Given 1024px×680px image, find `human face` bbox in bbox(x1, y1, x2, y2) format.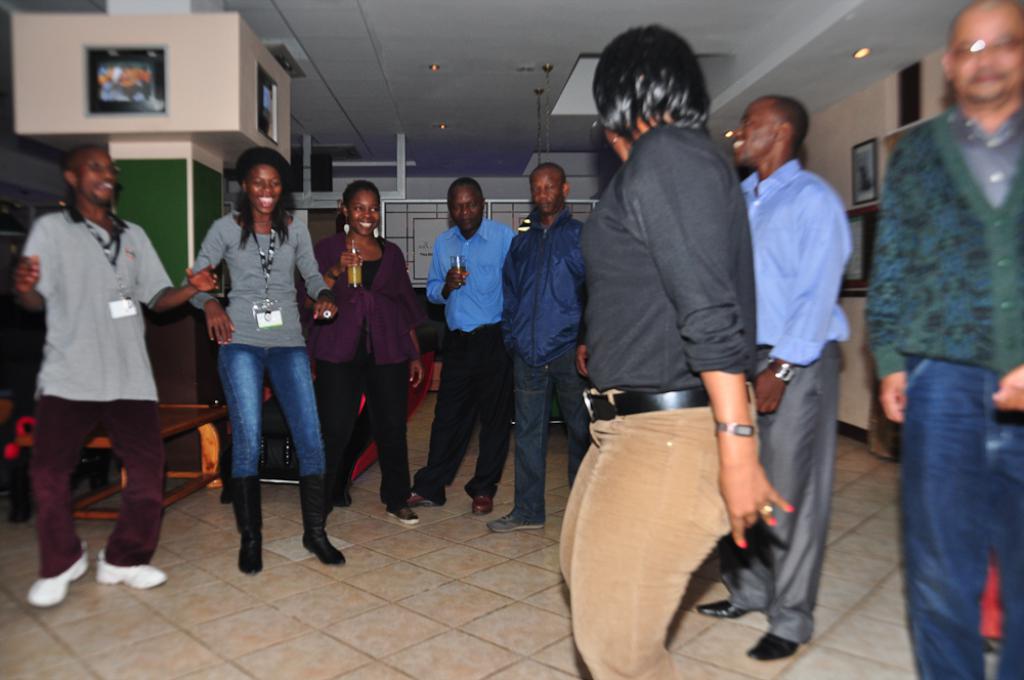
bbox(455, 185, 482, 230).
